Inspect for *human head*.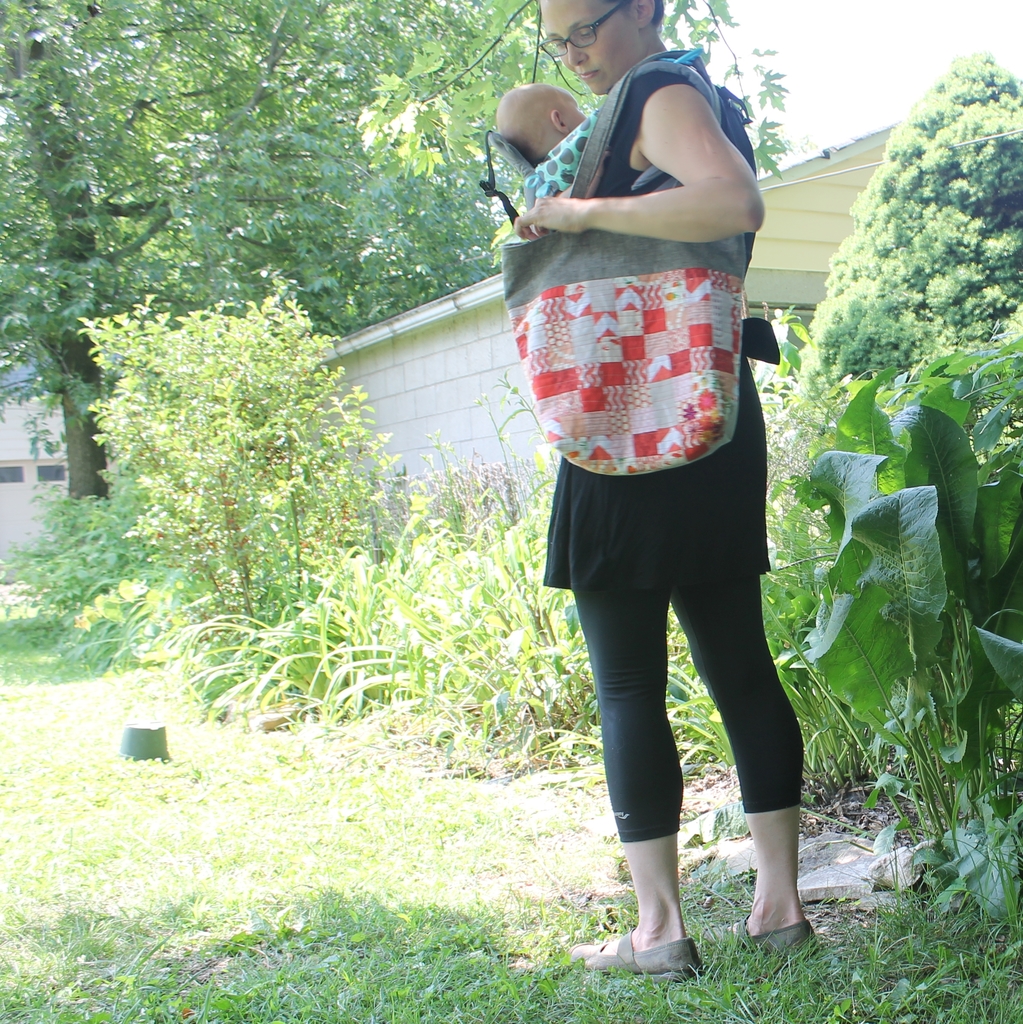
Inspection: {"left": 495, "top": 81, "right": 590, "bottom": 167}.
